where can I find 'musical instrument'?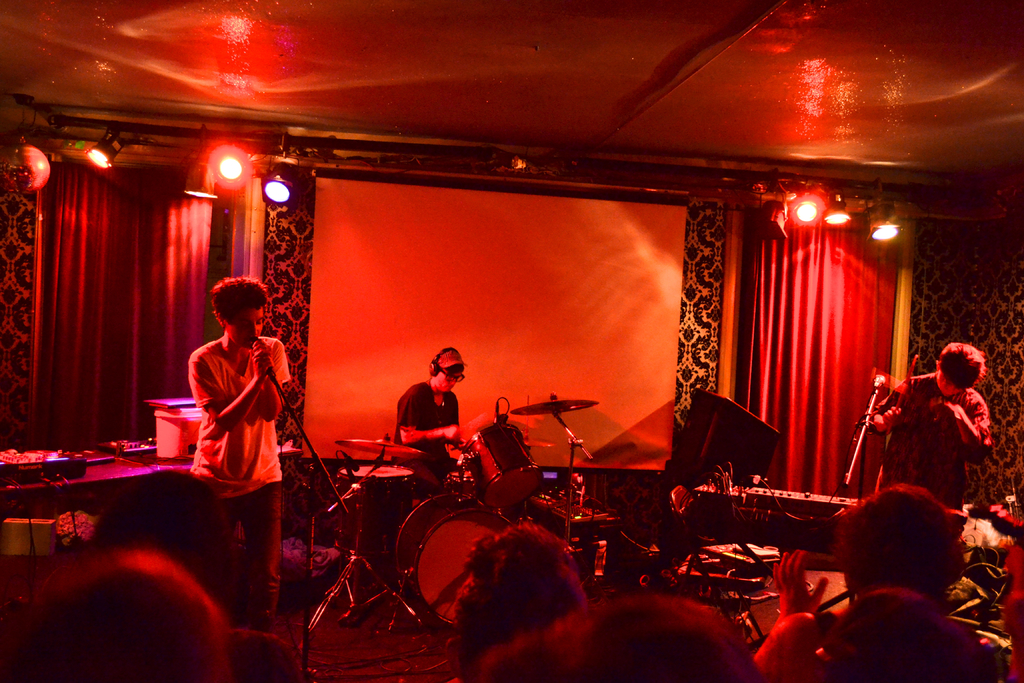
You can find it at <region>473, 399, 546, 513</region>.
